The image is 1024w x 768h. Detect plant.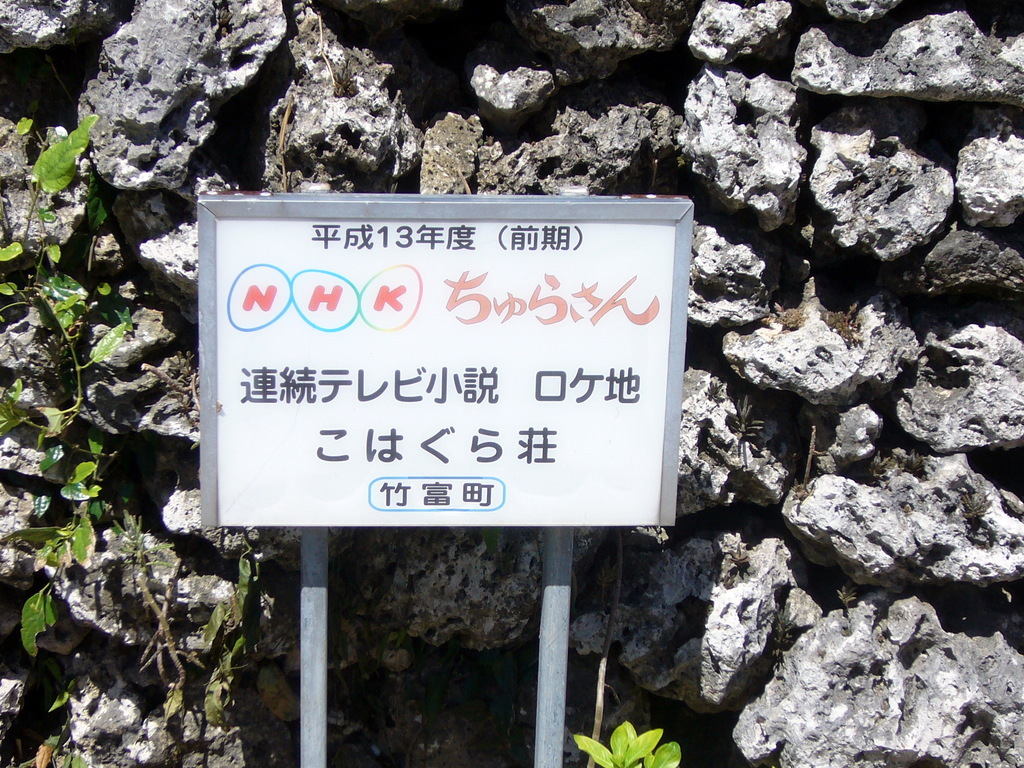
Detection: box=[728, 543, 749, 569].
